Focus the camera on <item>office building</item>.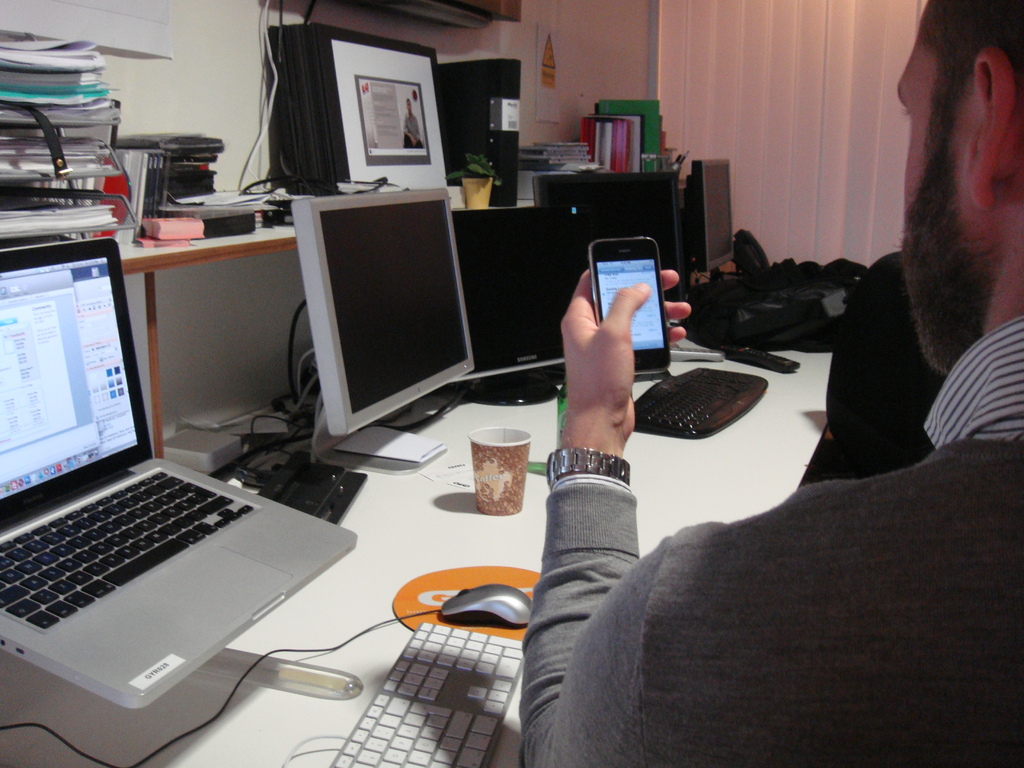
Focus region: <box>6,0,964,747</box>.
